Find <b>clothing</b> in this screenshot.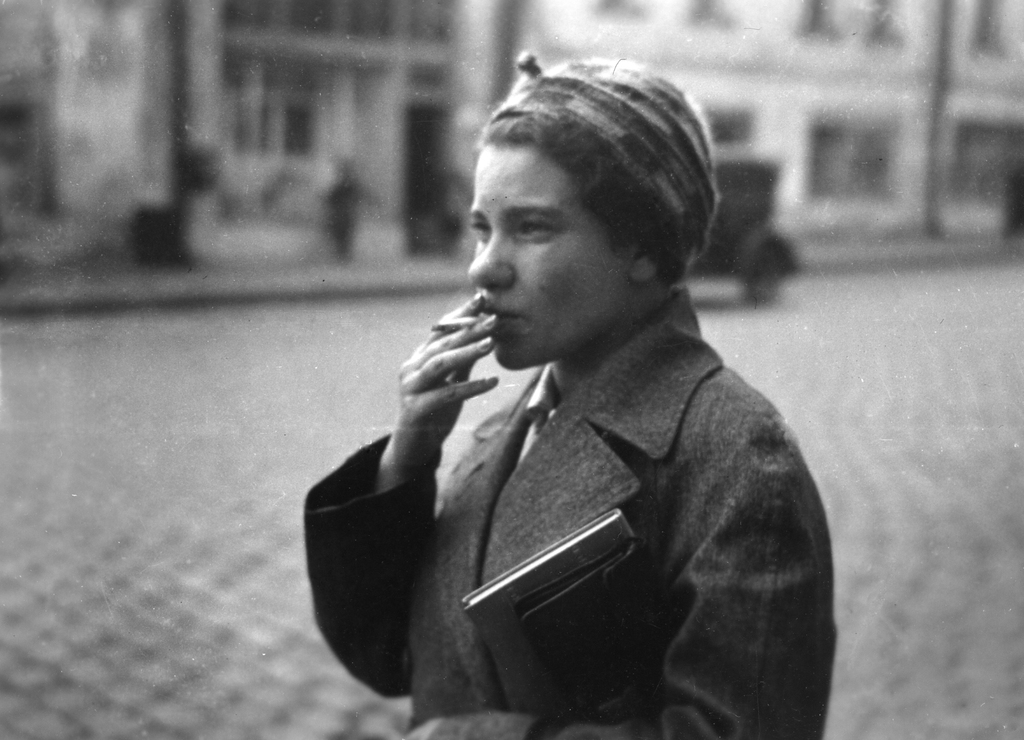
The bounding box for <b>clothing</b> is Rect(335, 225, 857, 736).
